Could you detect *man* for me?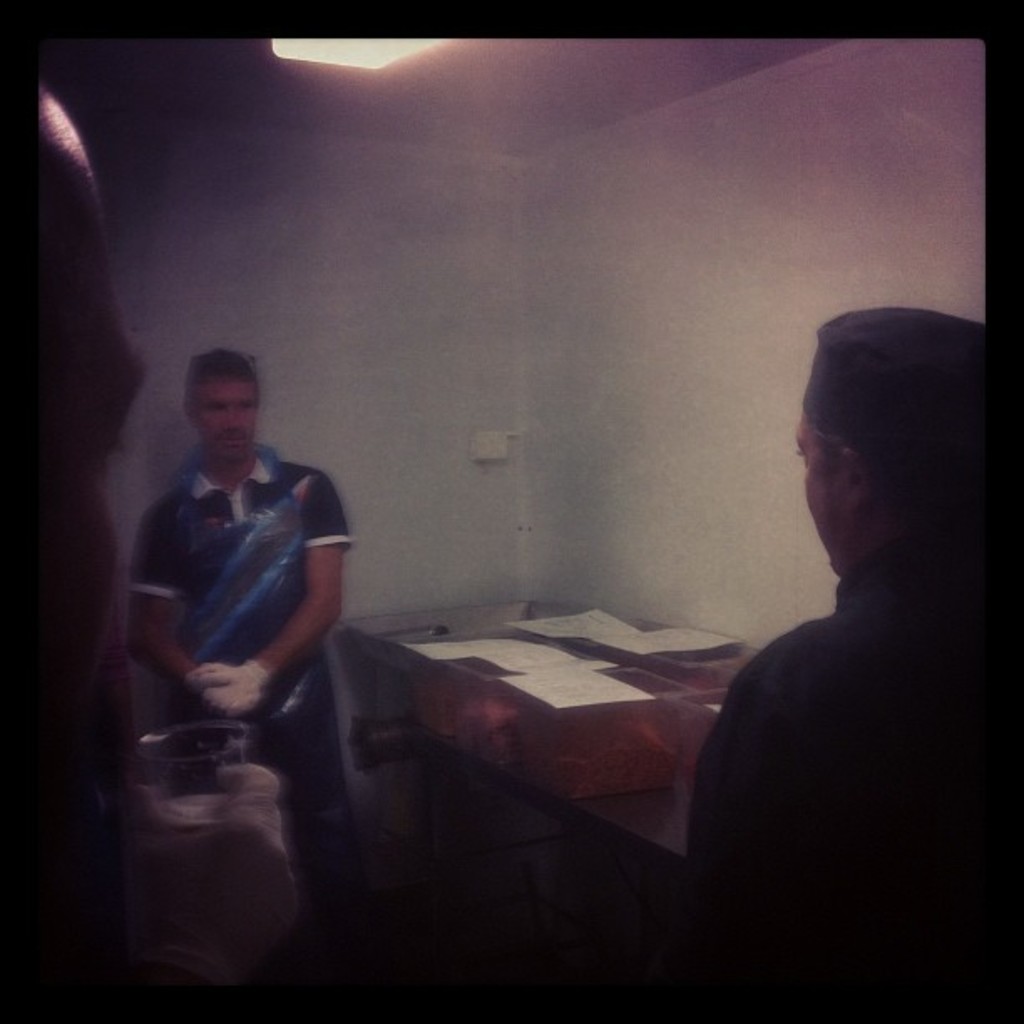
Detection result: pyautogui.locateOnScreen(691, 315, 1022, 1022).
